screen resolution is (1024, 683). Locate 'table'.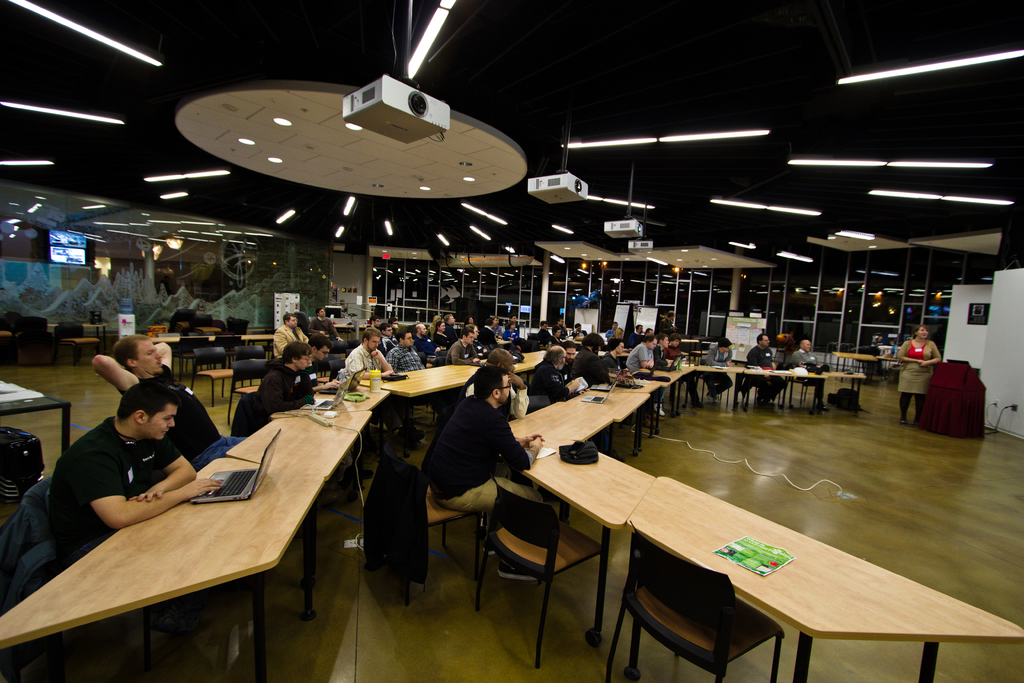
bbox=(829, 368, 867, 419).
